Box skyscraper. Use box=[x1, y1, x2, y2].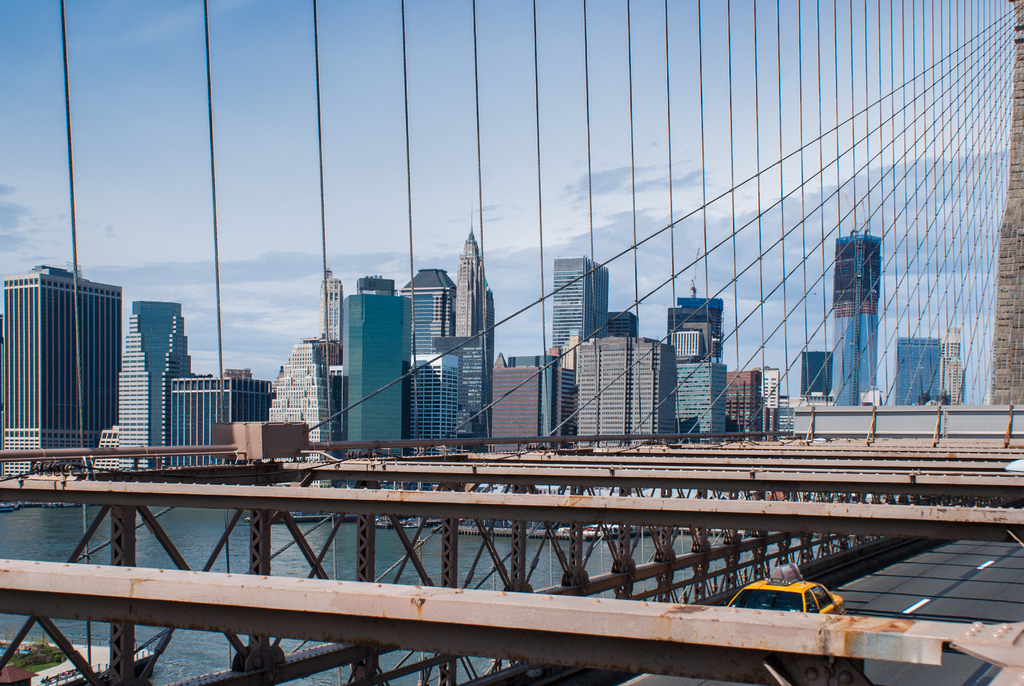
box=[0, 264, 129, 462].
